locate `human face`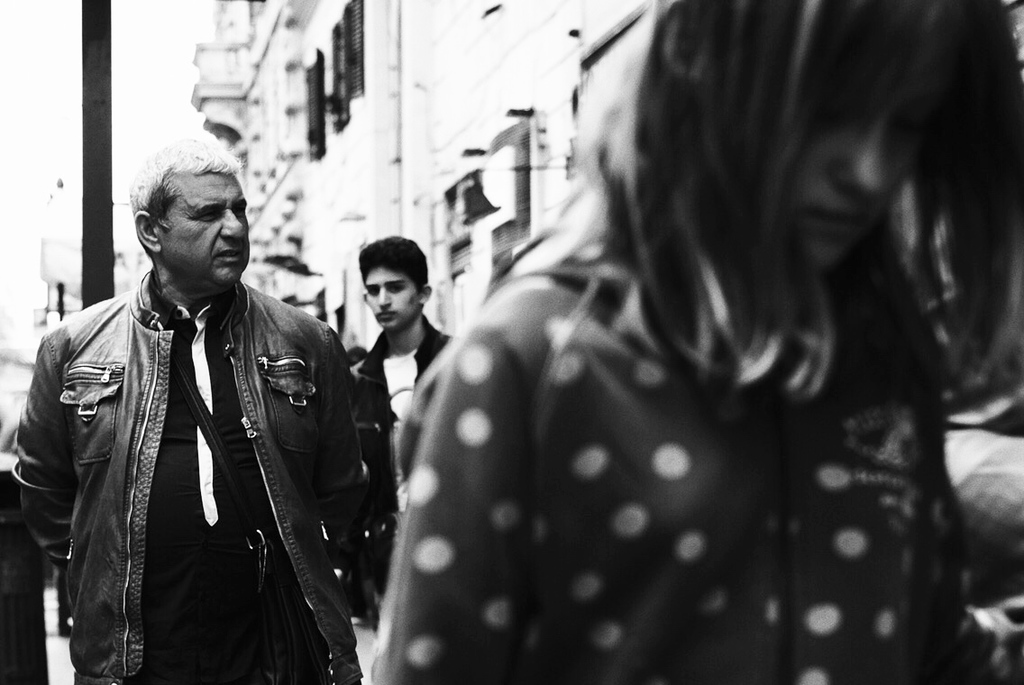
[799, 114, 916, 272]
